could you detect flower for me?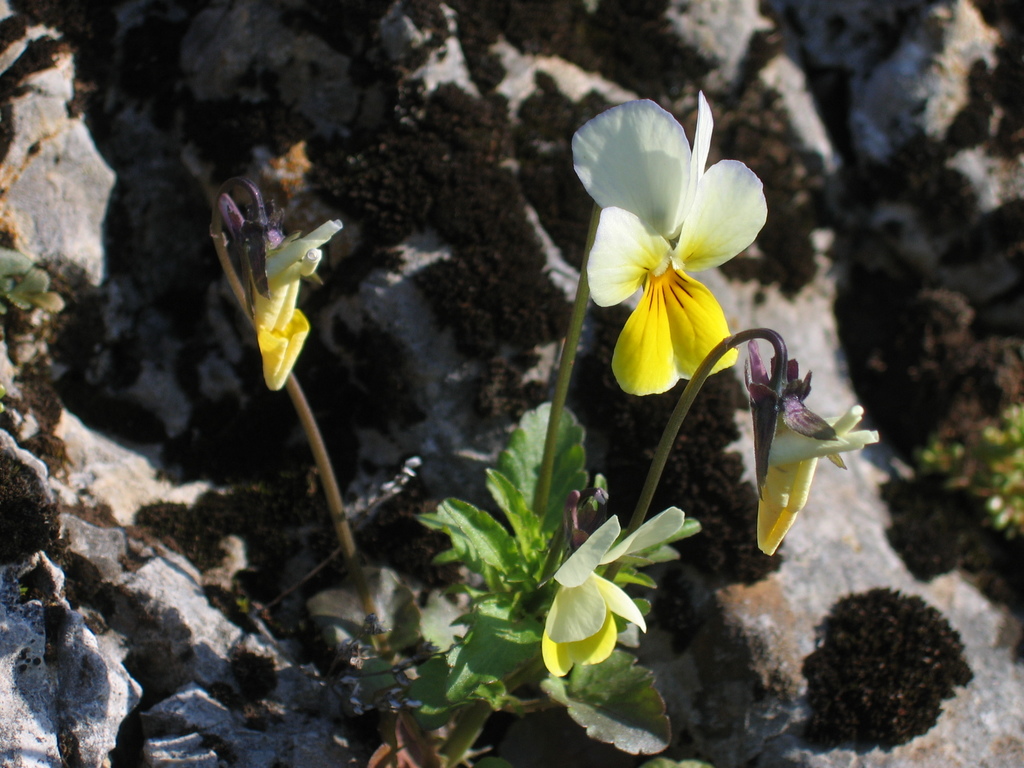
Detection result: <region>247, 216, 345, 392</region>.
